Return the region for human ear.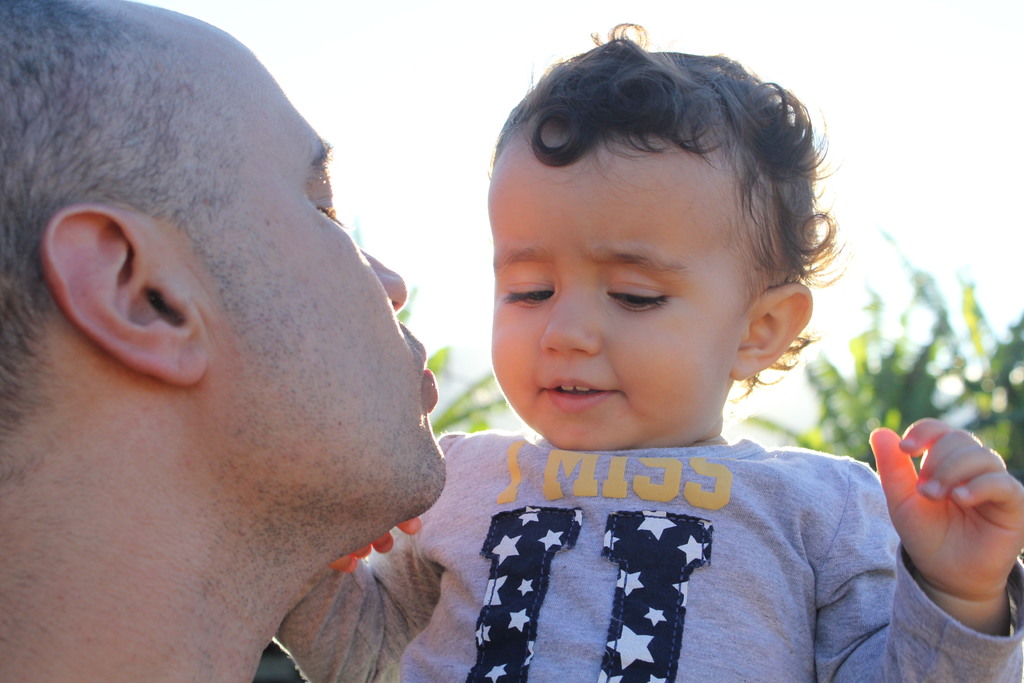
bbox=[725, 277, 813, 381].
